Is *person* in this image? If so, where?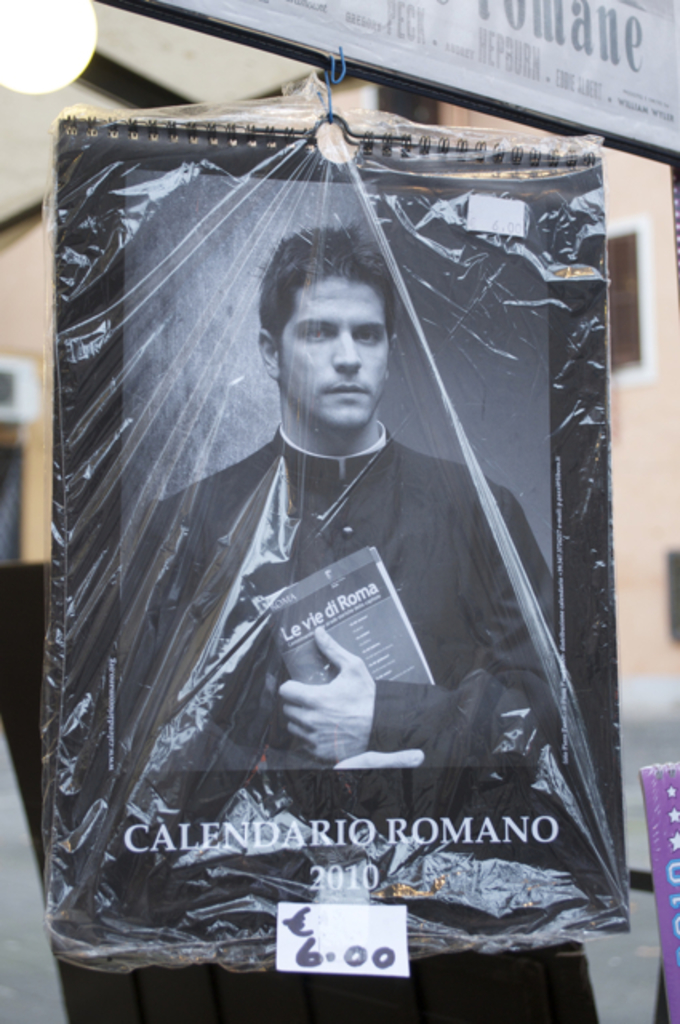
Yes, at [left=187, top=174, right=491, bottom=968].
